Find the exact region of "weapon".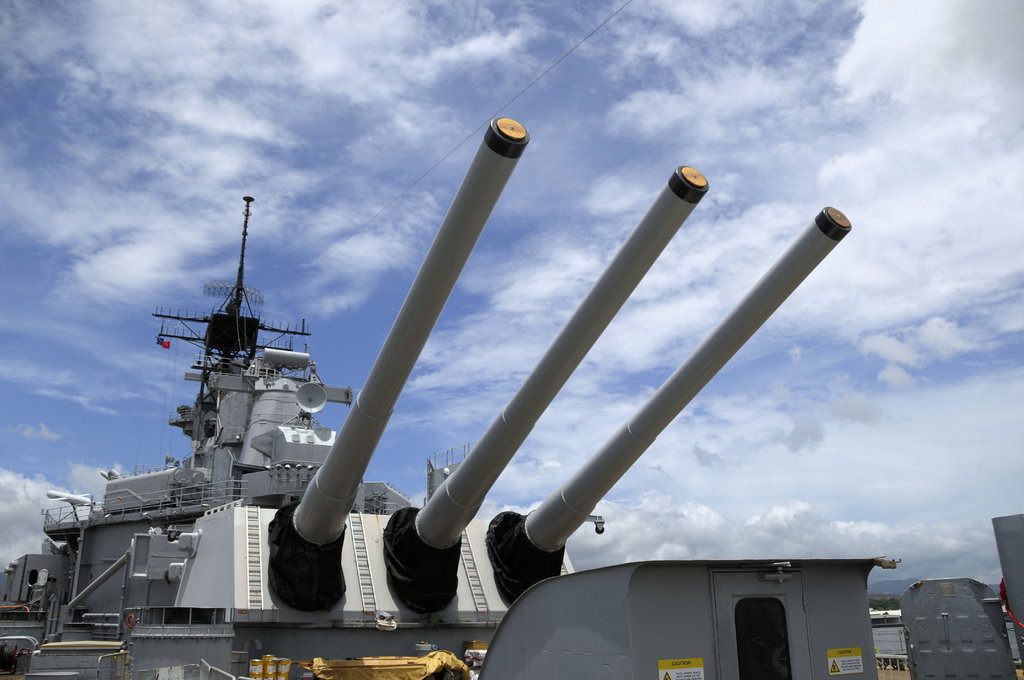
Exact region: left=483, top=205, right=854, bottom=605.
